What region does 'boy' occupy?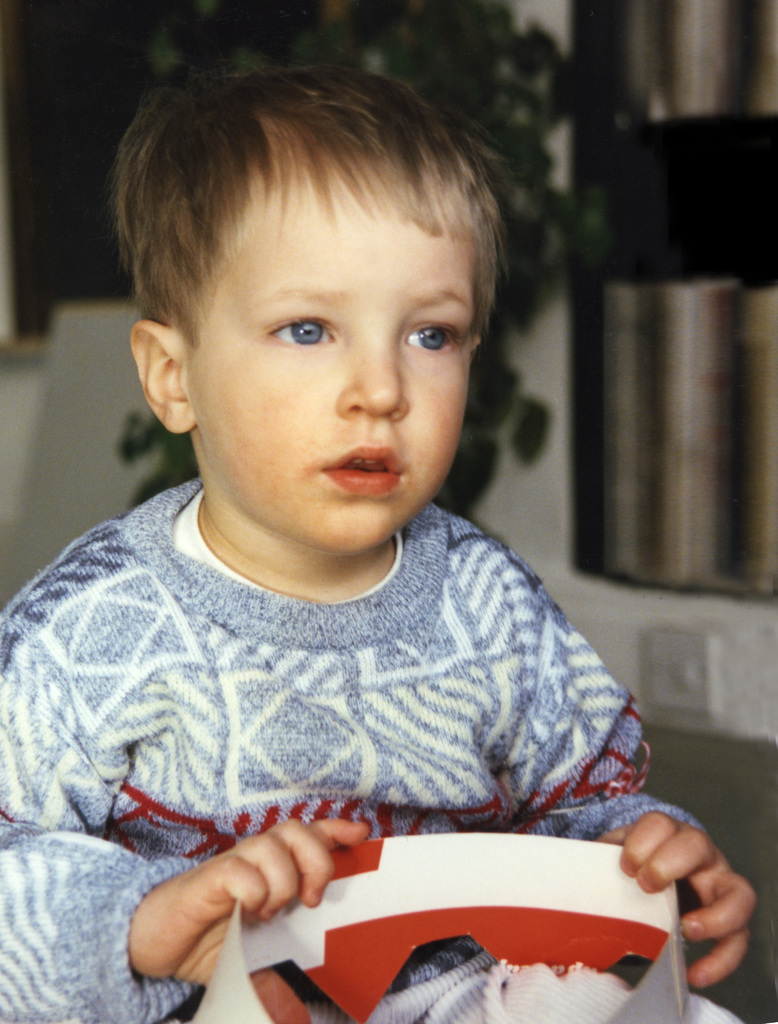
0,60,749,1023.
